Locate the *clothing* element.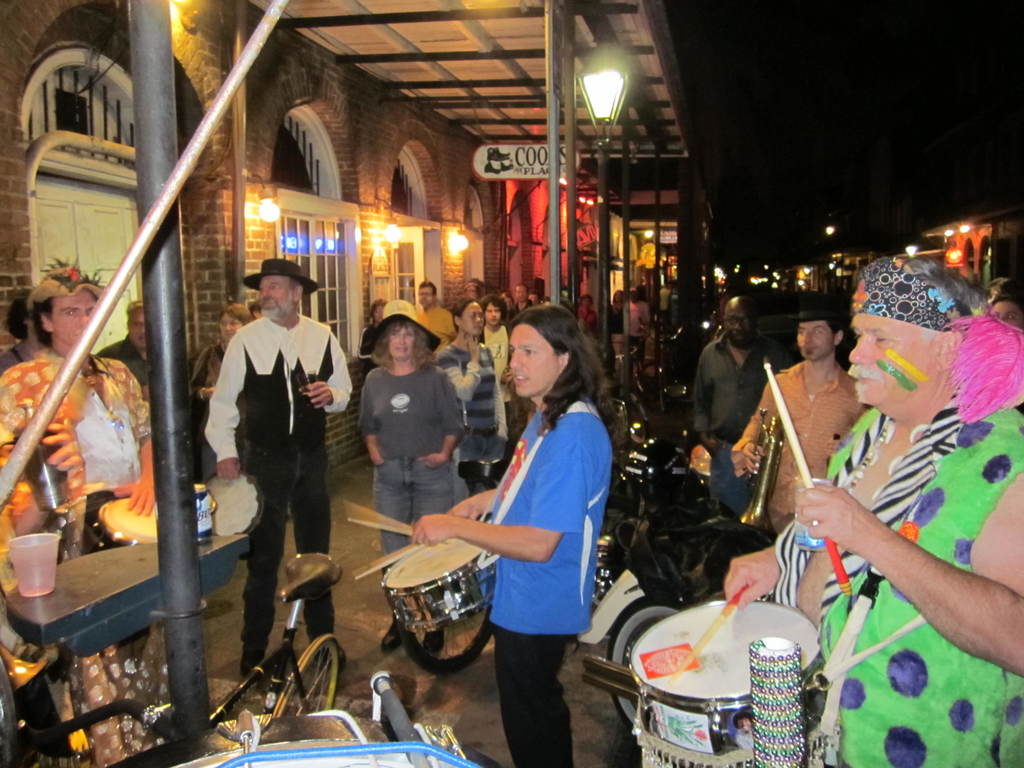
Element bbox: box(362, 358, 462, 462).
